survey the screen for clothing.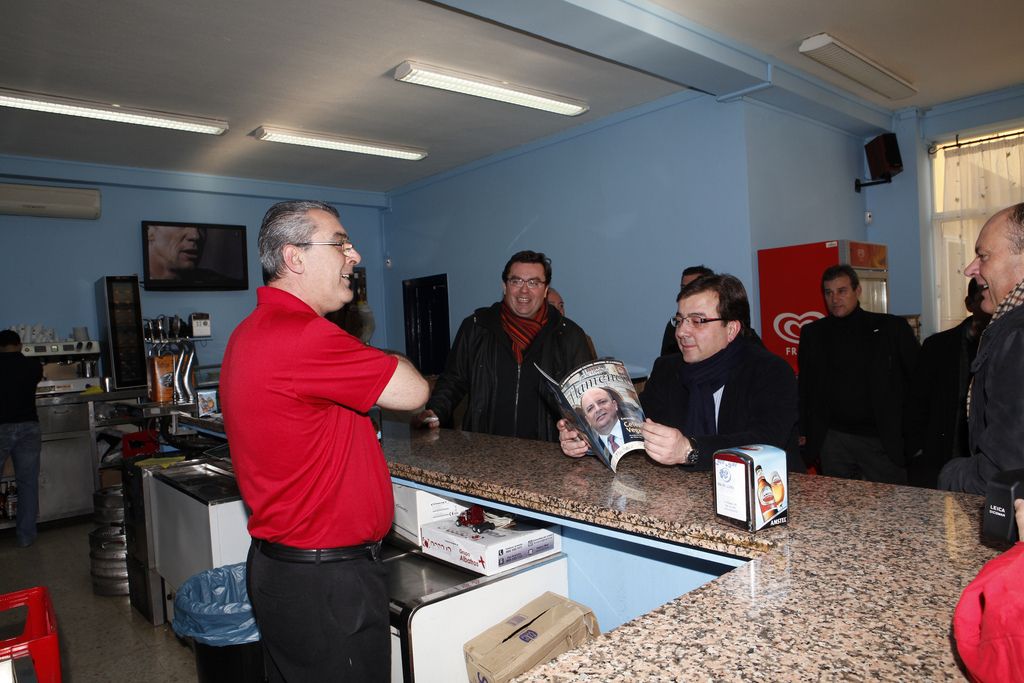
Survey found: BBox(219, 264, 406, 606).
